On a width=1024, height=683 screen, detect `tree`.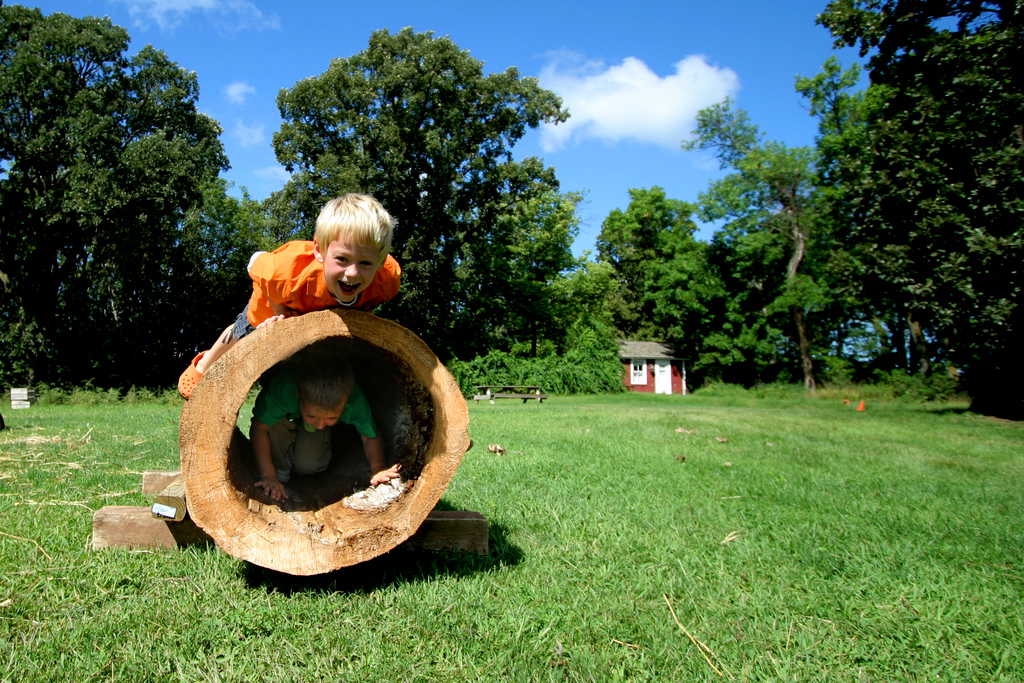
[x1=0, y1=8, x2=255, y2=382].
